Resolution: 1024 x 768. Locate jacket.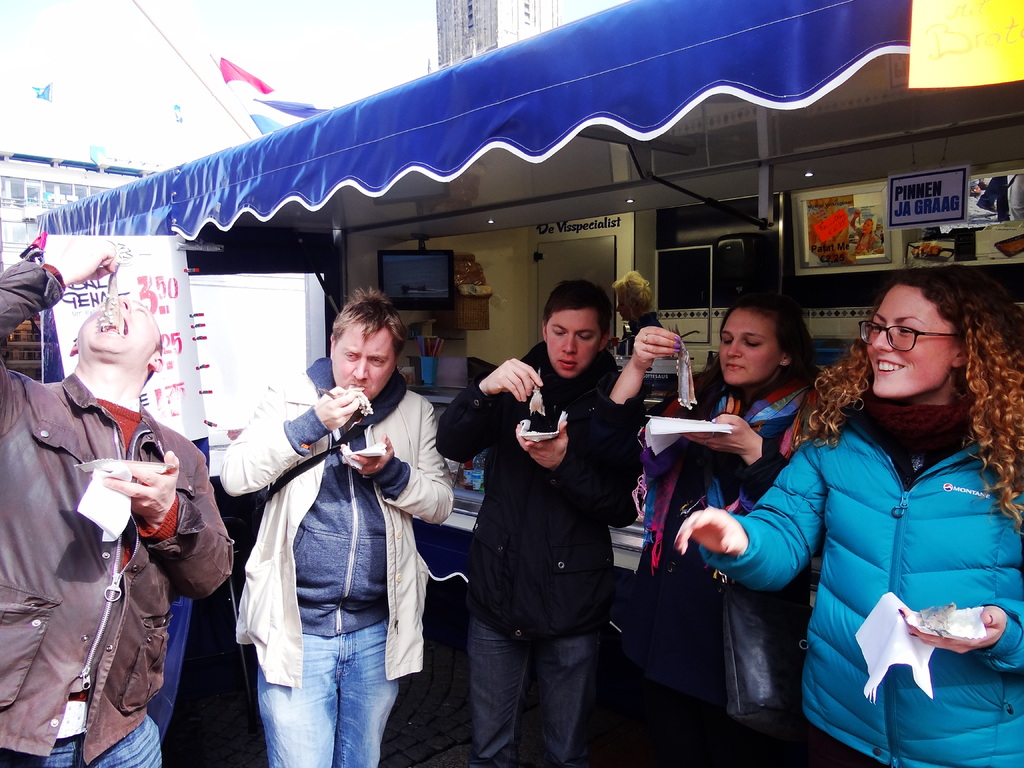
bbox=(433, 335, 654, 645).
